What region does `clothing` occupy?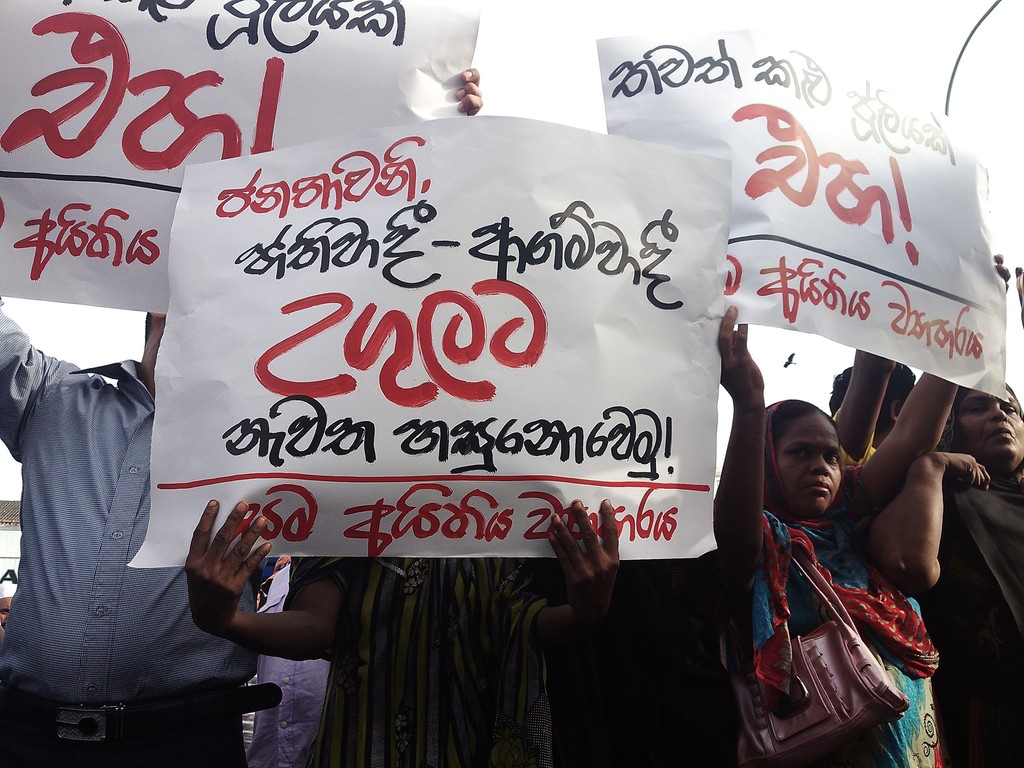
Rect(252, 564, 332, 767).
